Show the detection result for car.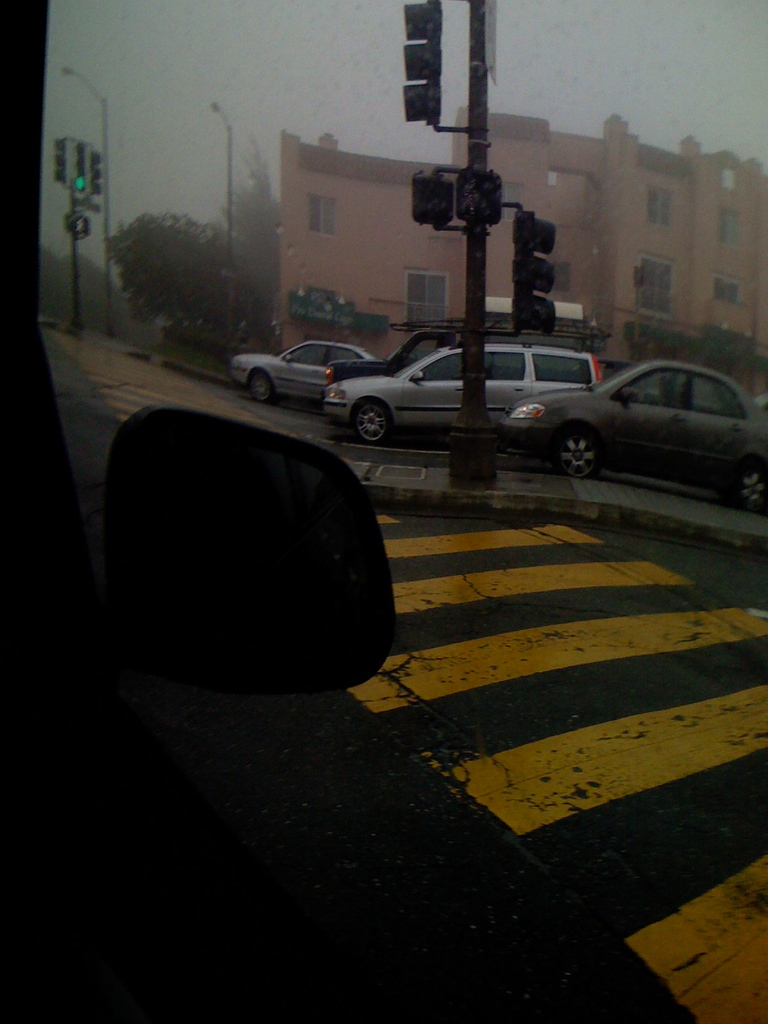
bbox=[315, 330, 611, 385].
